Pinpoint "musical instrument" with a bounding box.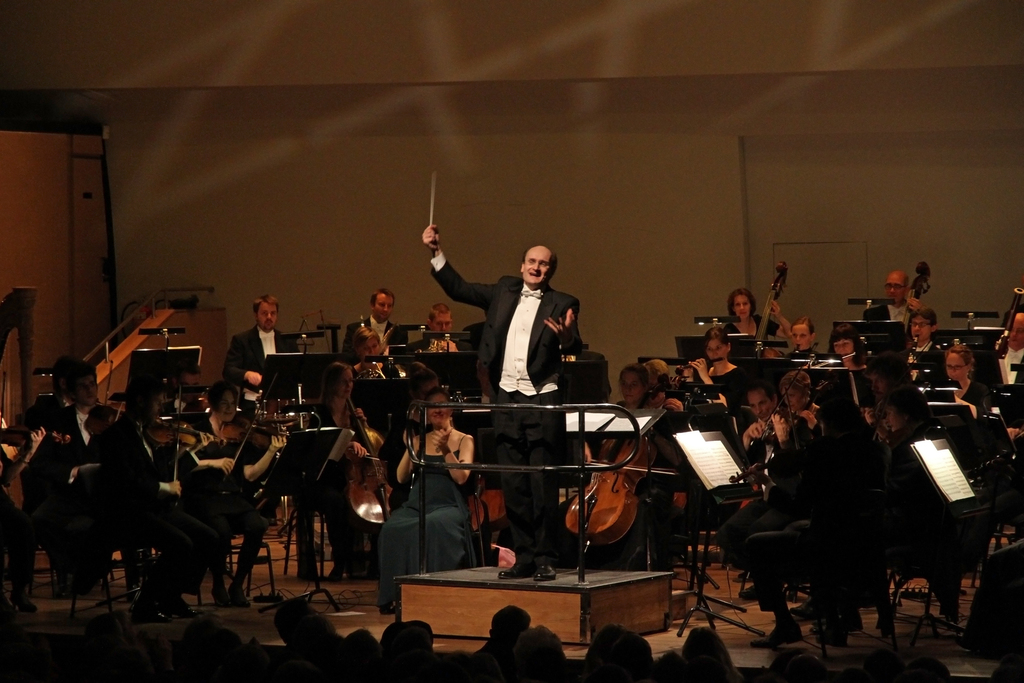
150/383/209/498.
